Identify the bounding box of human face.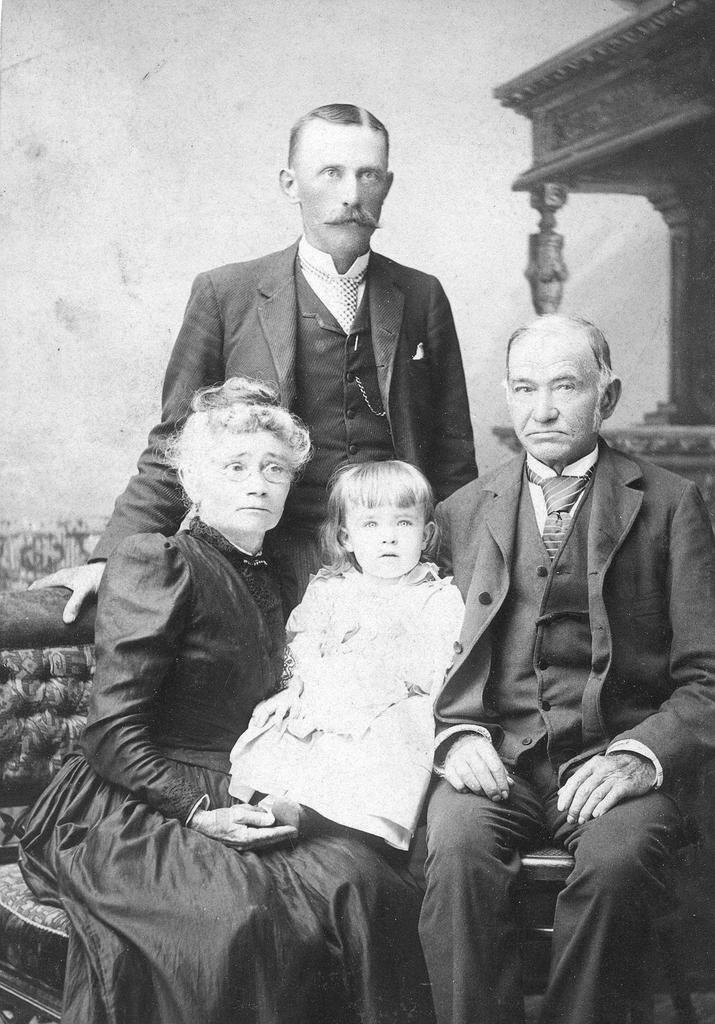
crop(199, 435, 288, 535).
